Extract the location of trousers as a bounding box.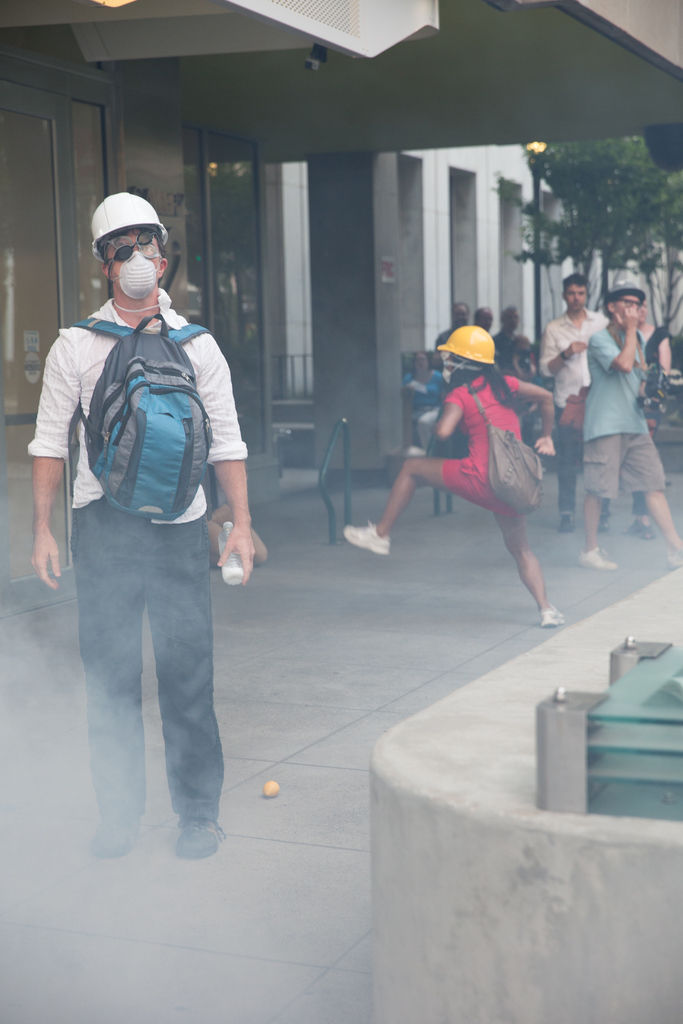
locate(554, 404, 611, 515).
